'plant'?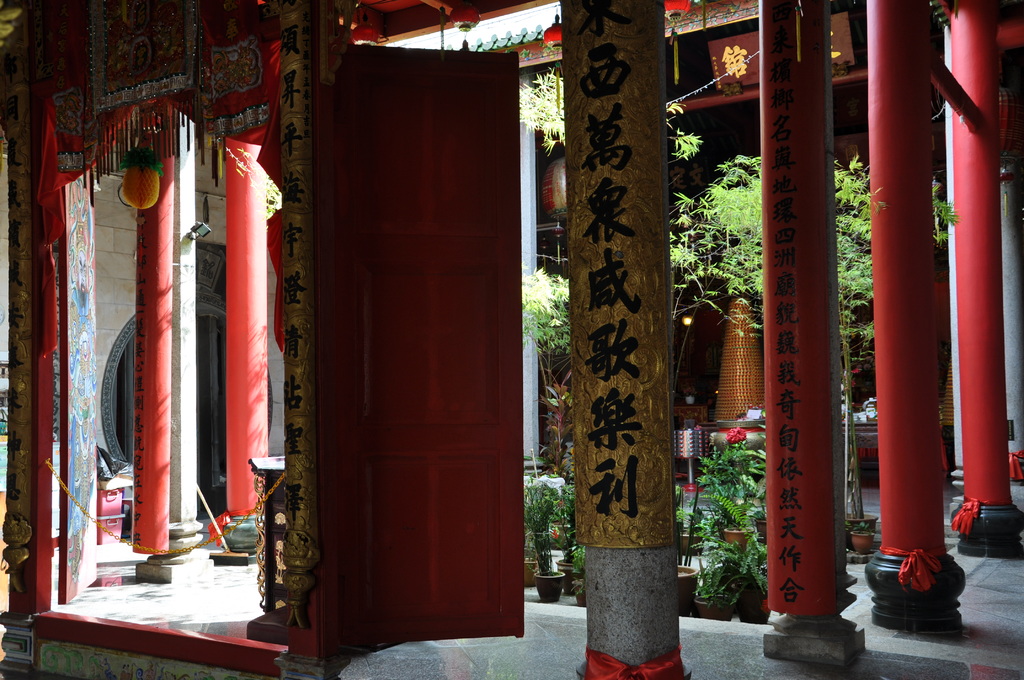
(842,521,854,555)
